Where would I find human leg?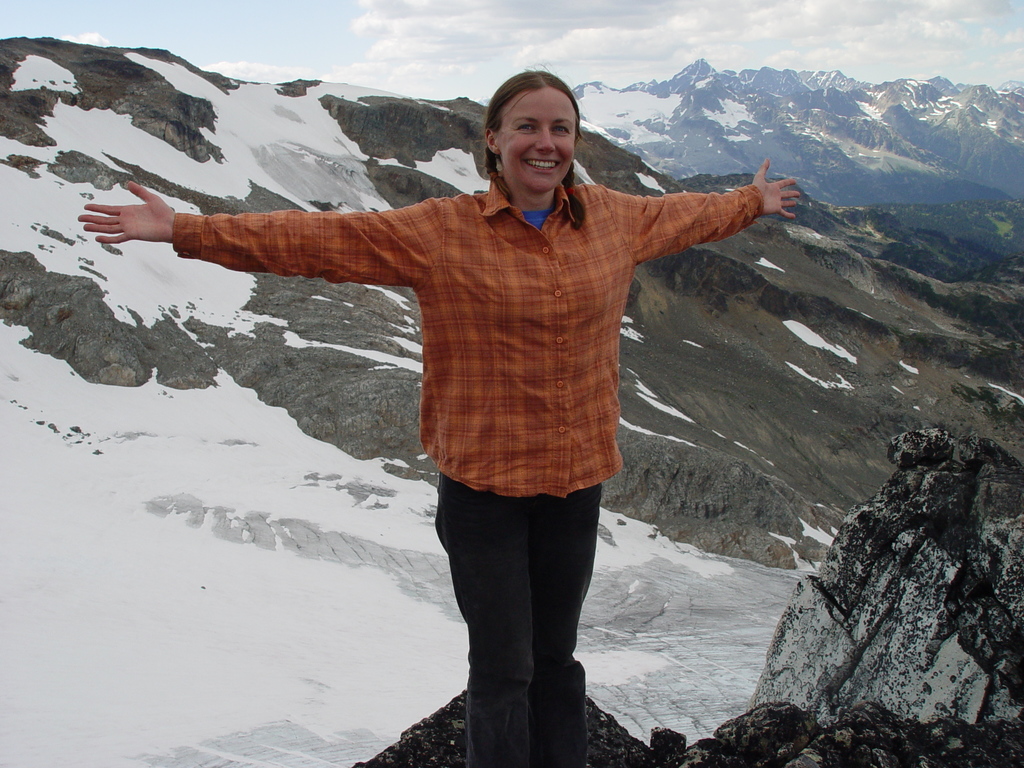
At (x1=439, y1=472, x2=531, y2=767).
